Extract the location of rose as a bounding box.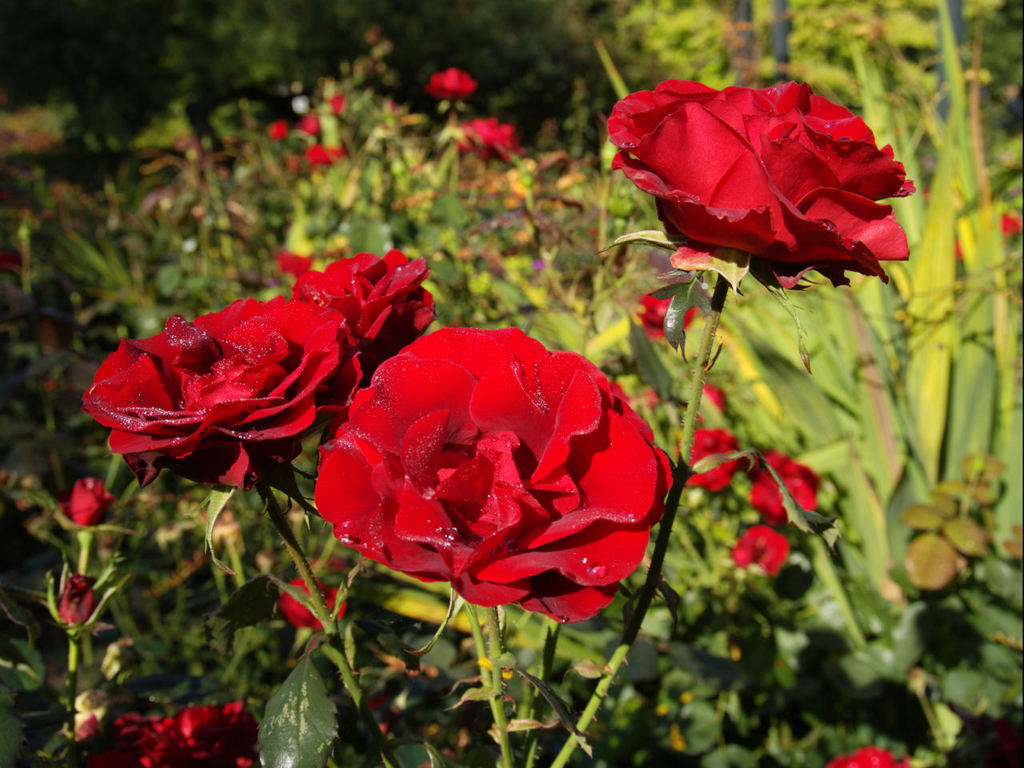
[x1=698, y1=385, x2=722, y2=419].
